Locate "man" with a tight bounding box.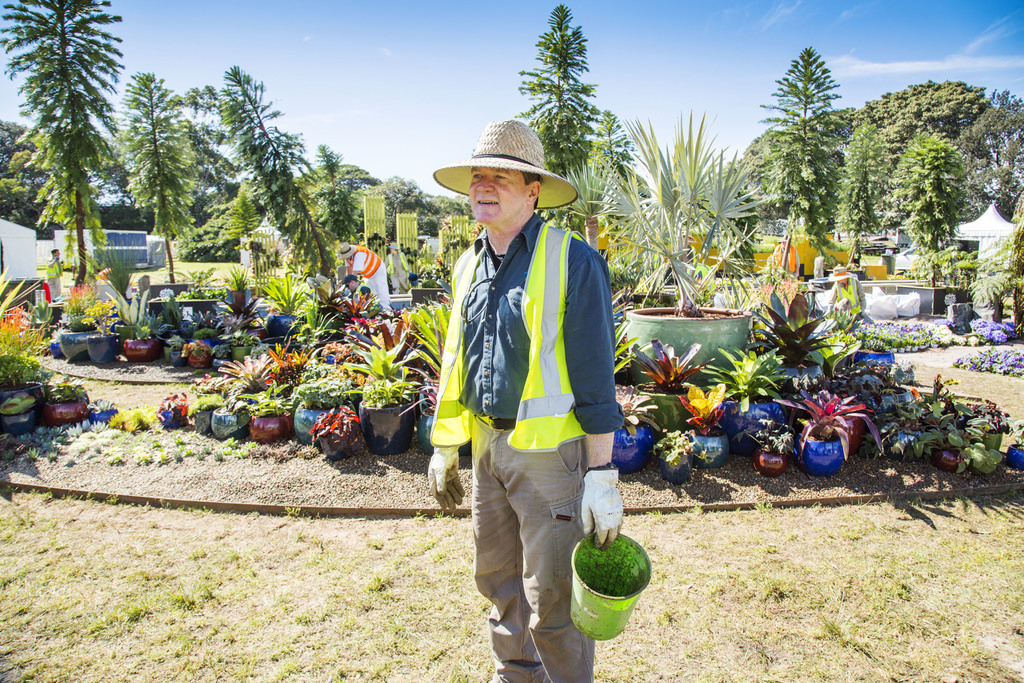
region(46, 247, 67, 298).
